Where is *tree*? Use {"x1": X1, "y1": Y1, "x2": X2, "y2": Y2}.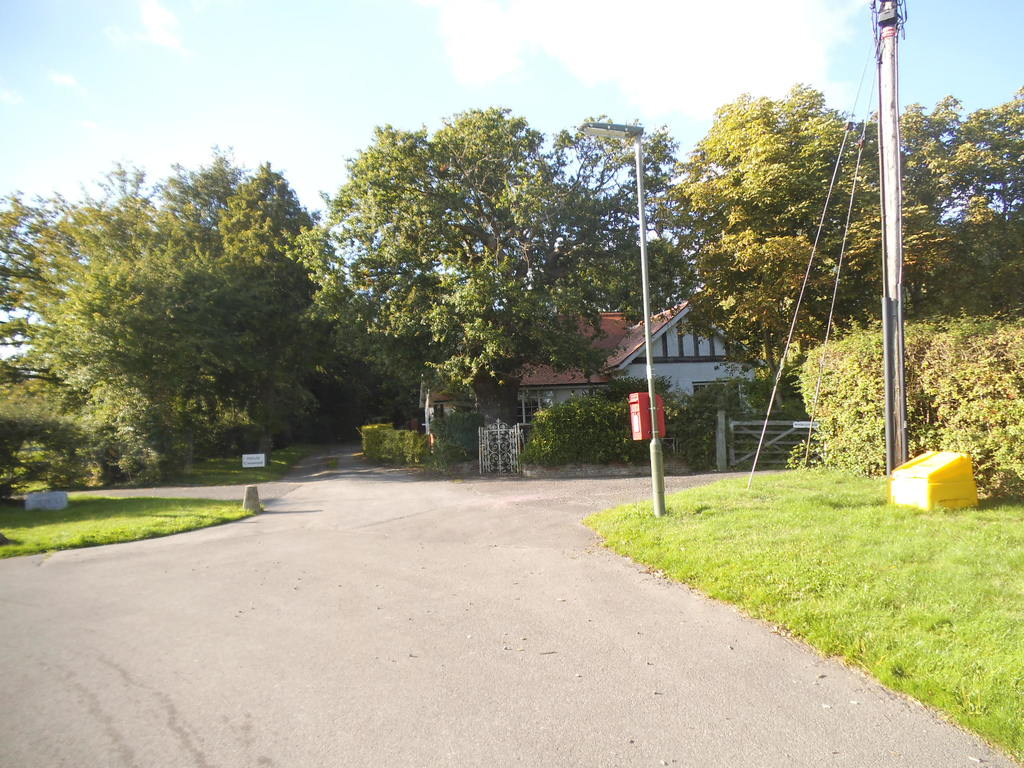
{"x1": 419, "y1": 106, "x2": 694, "y2": 468}.
